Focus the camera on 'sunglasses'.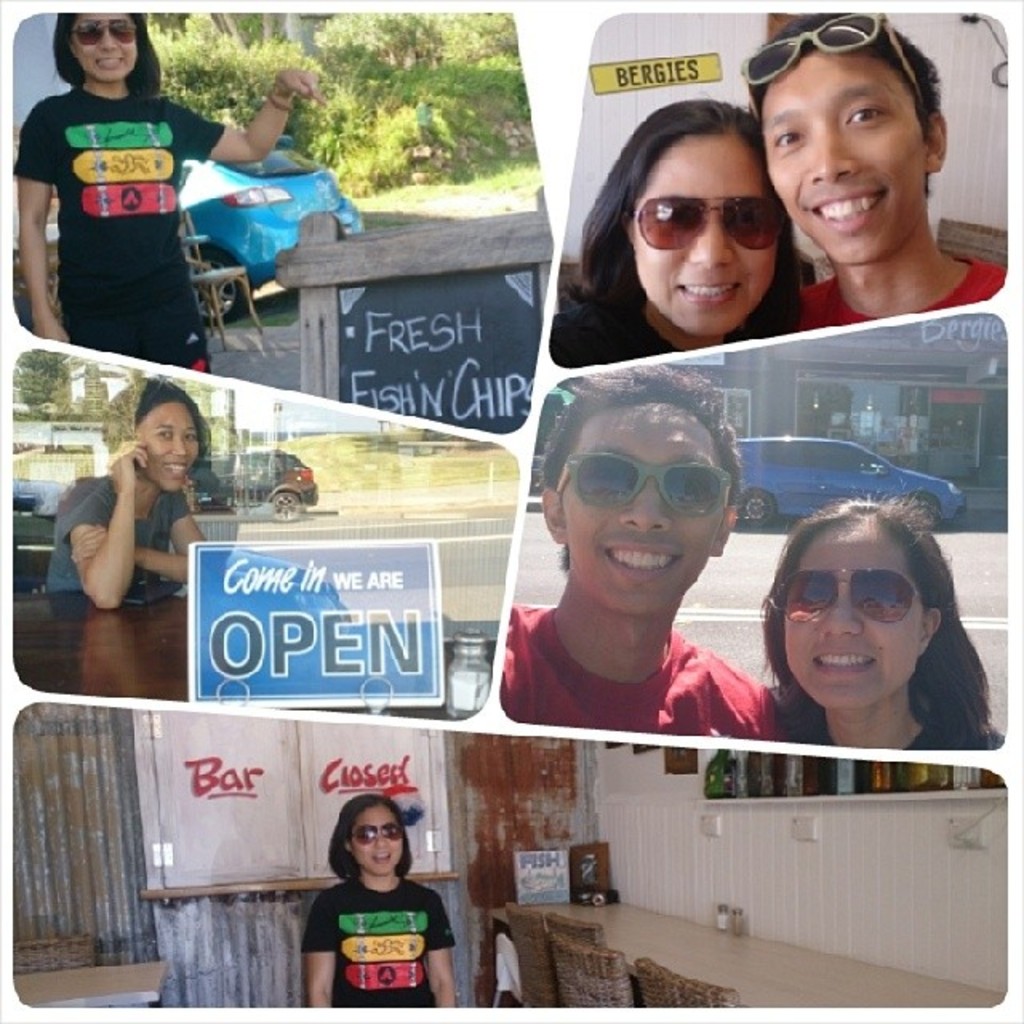
Focus region: 768:571:928:624.
